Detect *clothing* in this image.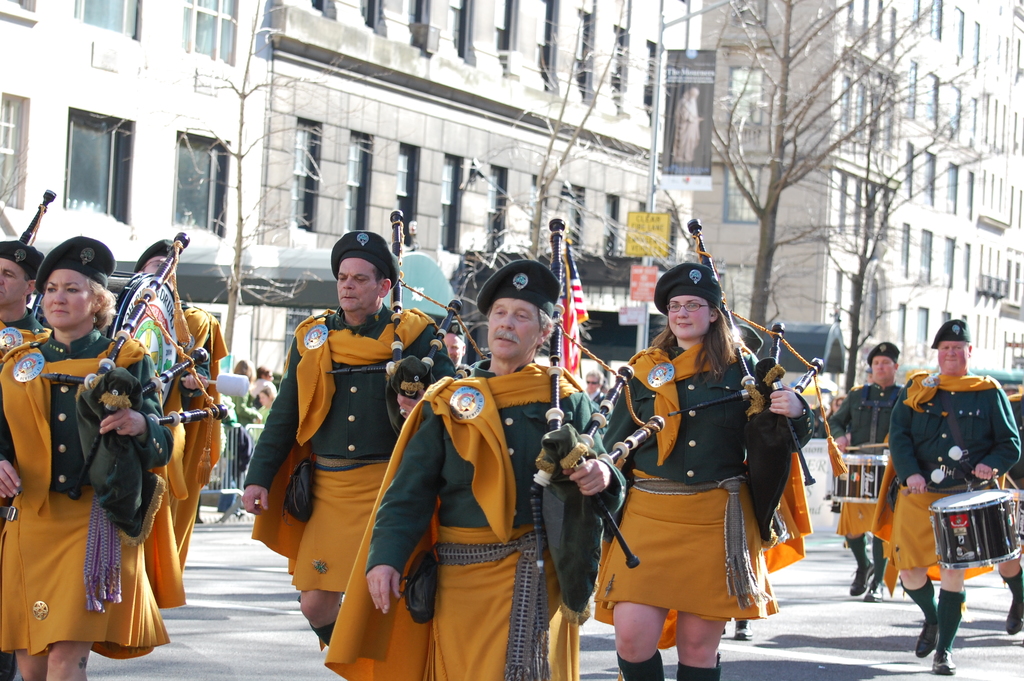
Detection: <box>875,367,1023,570</box>.
